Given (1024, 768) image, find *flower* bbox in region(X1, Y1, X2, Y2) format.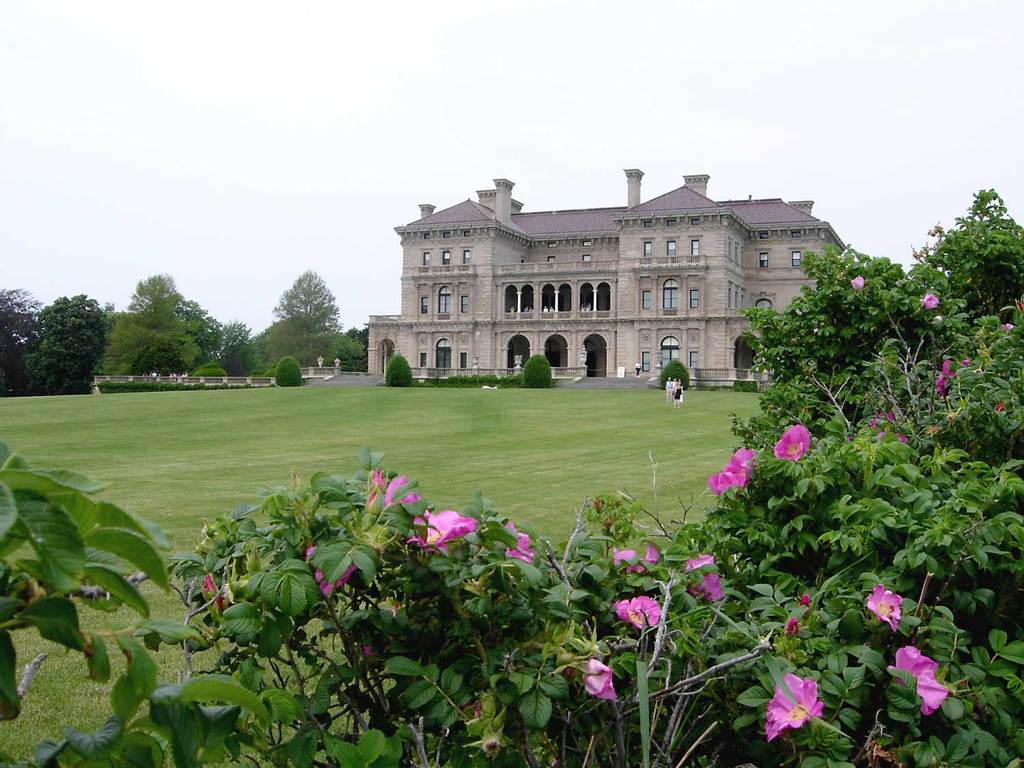
region(710, 446, 769, 498).
